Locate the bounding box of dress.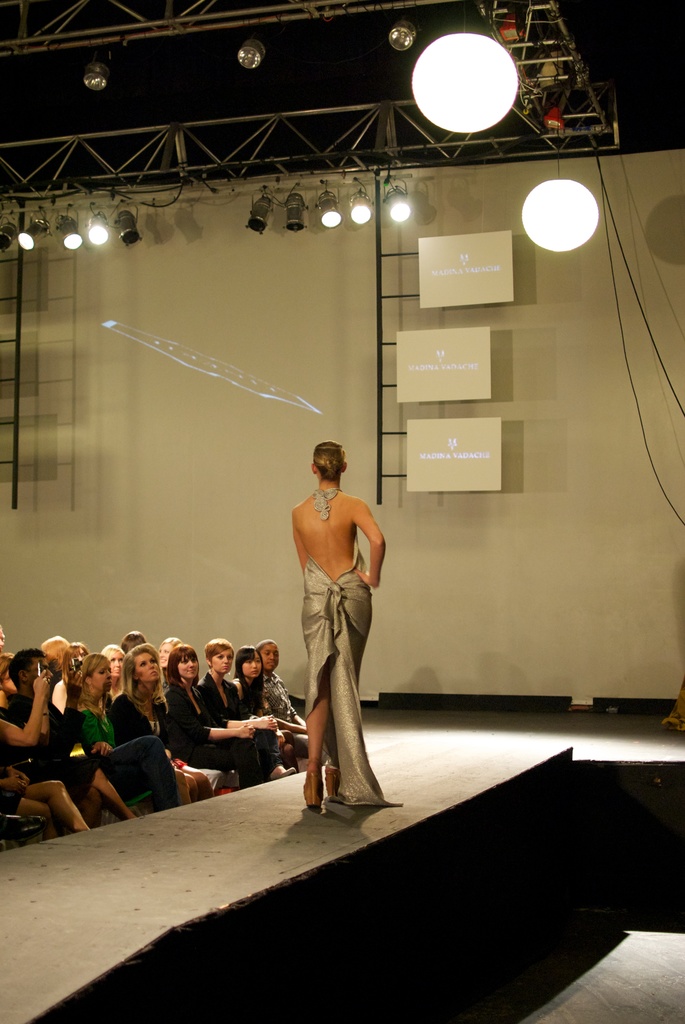
Bounding box: pyautogui.locateOnScreen(301, 481, 397, 813).
